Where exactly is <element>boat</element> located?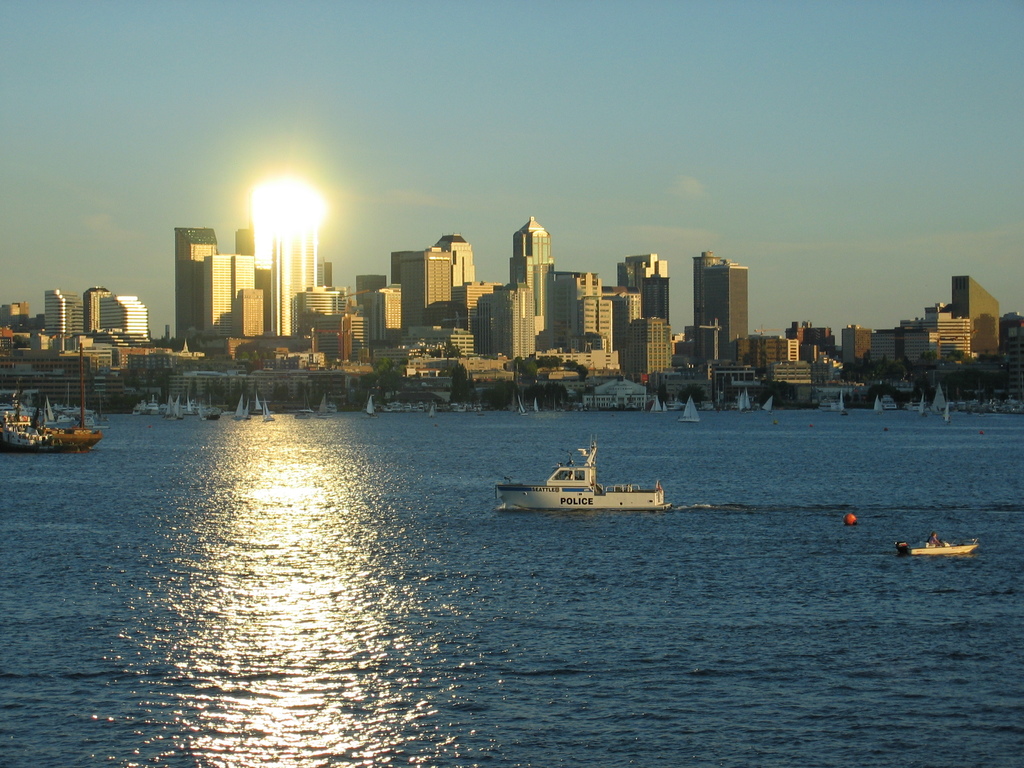
Its bounding box is (492, 442, 696, 527).
